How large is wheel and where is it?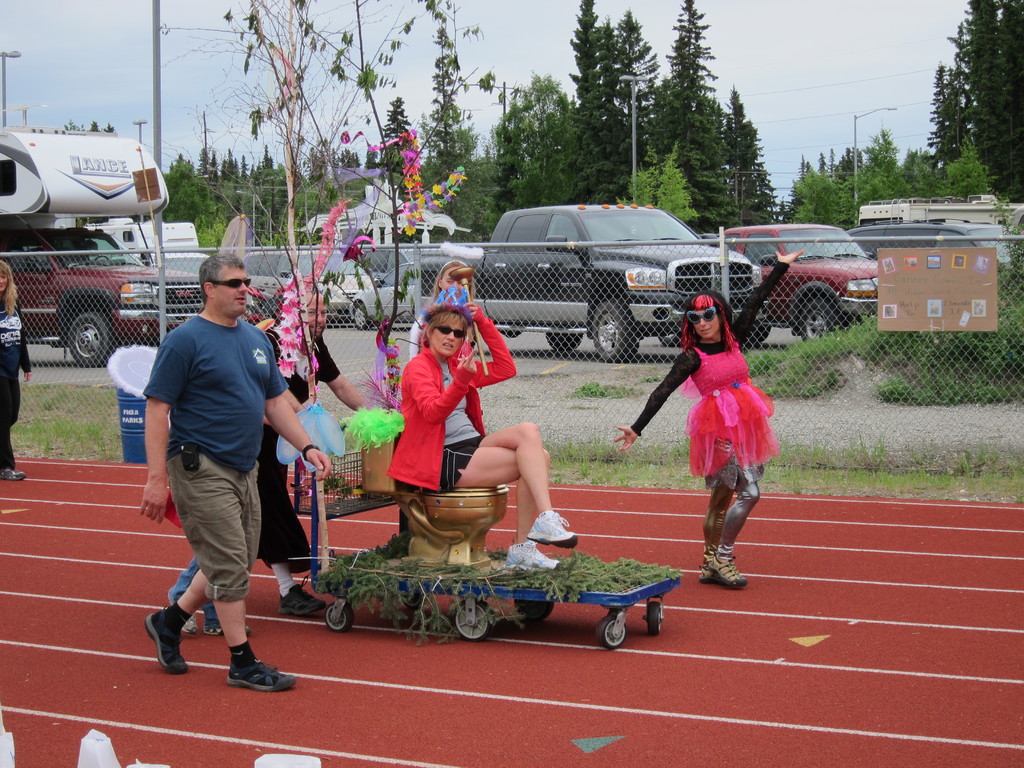
Bounding box: bbox=[403, 591, 422, 610].
